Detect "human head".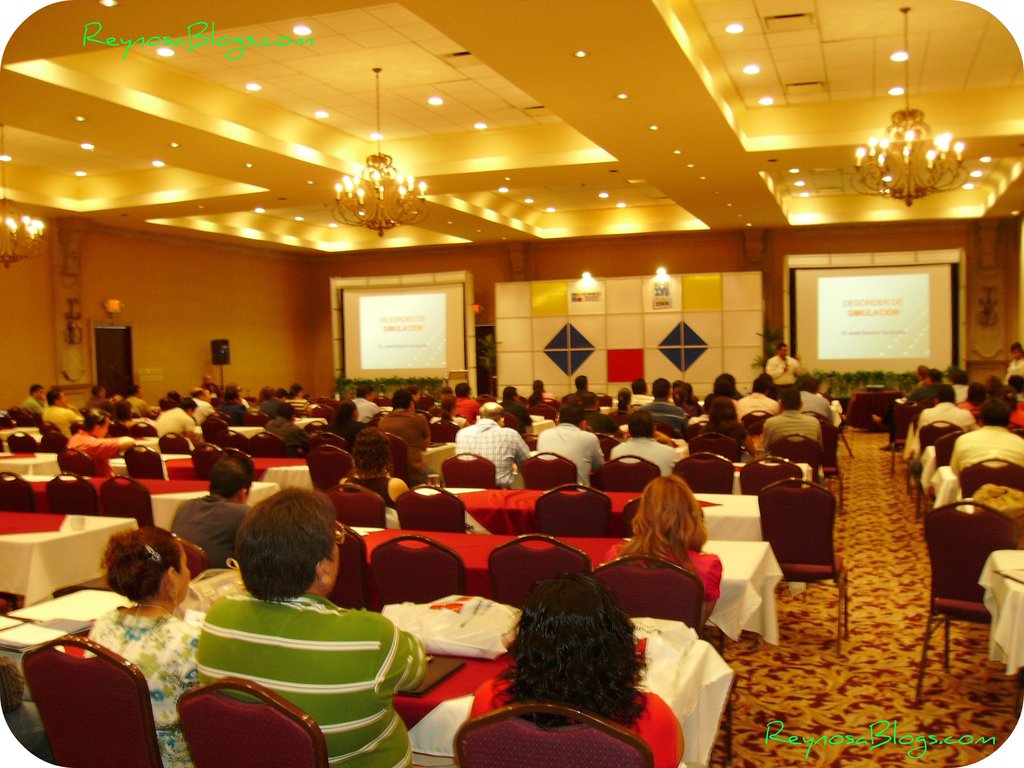
Detected at Rect(531, 376, 545, 392).
